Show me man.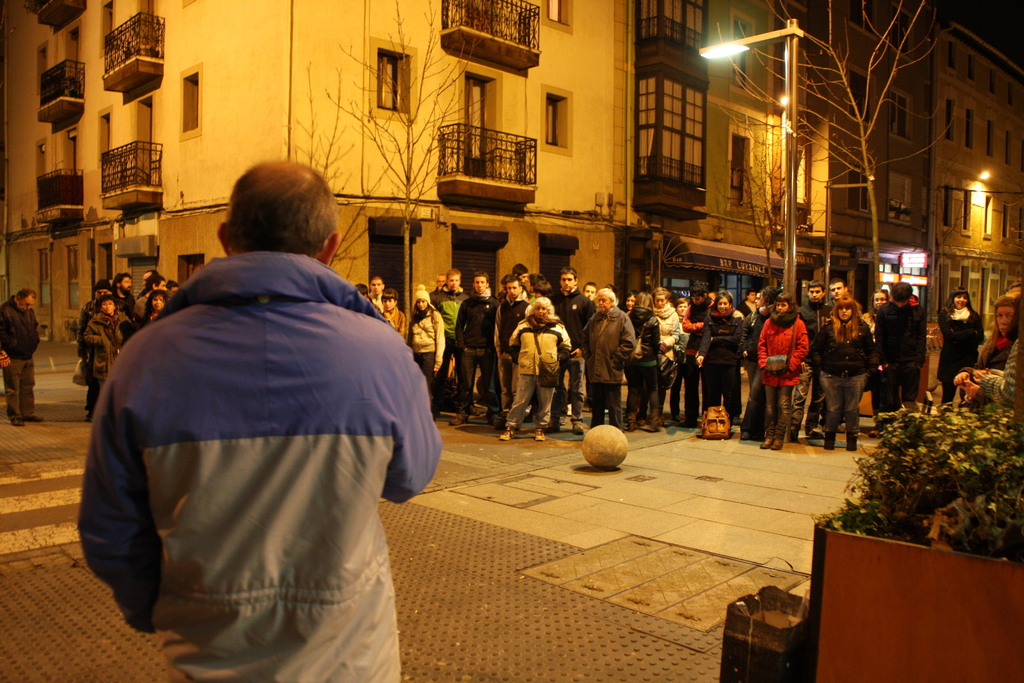
man is here: region(454, 270, 504, 424).
